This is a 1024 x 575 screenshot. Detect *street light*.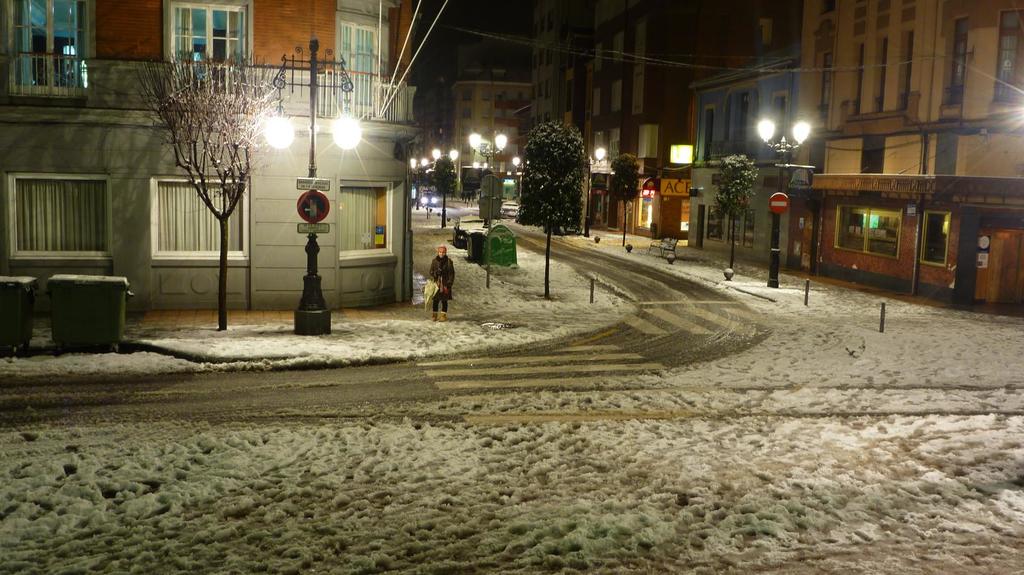
410 159 429 212.
